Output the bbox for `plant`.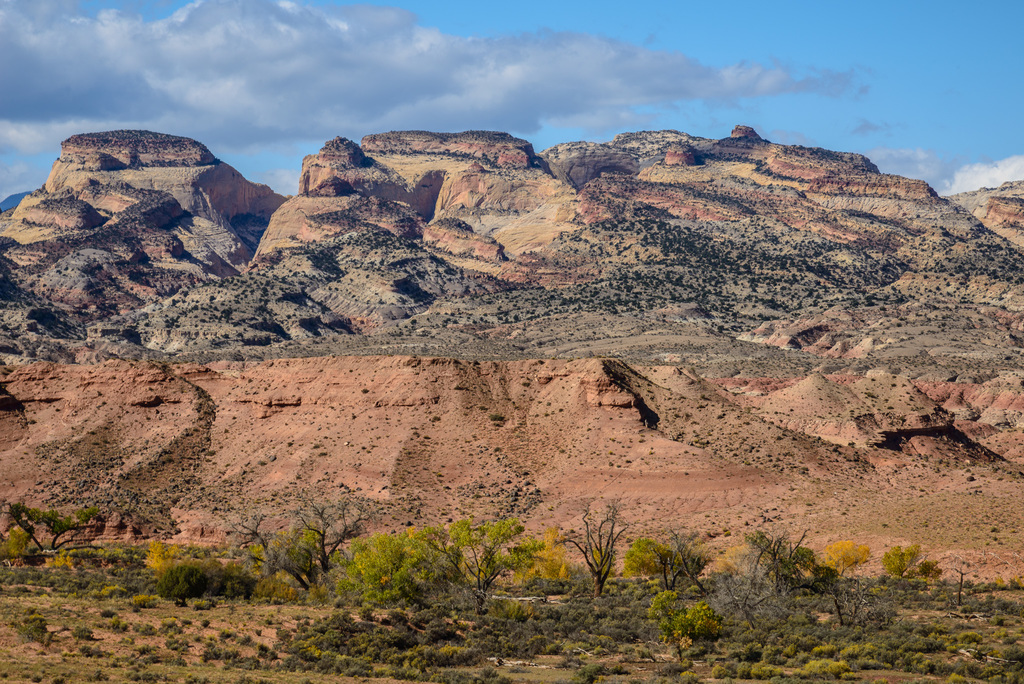
bbox(143, 668, 159, 683).
